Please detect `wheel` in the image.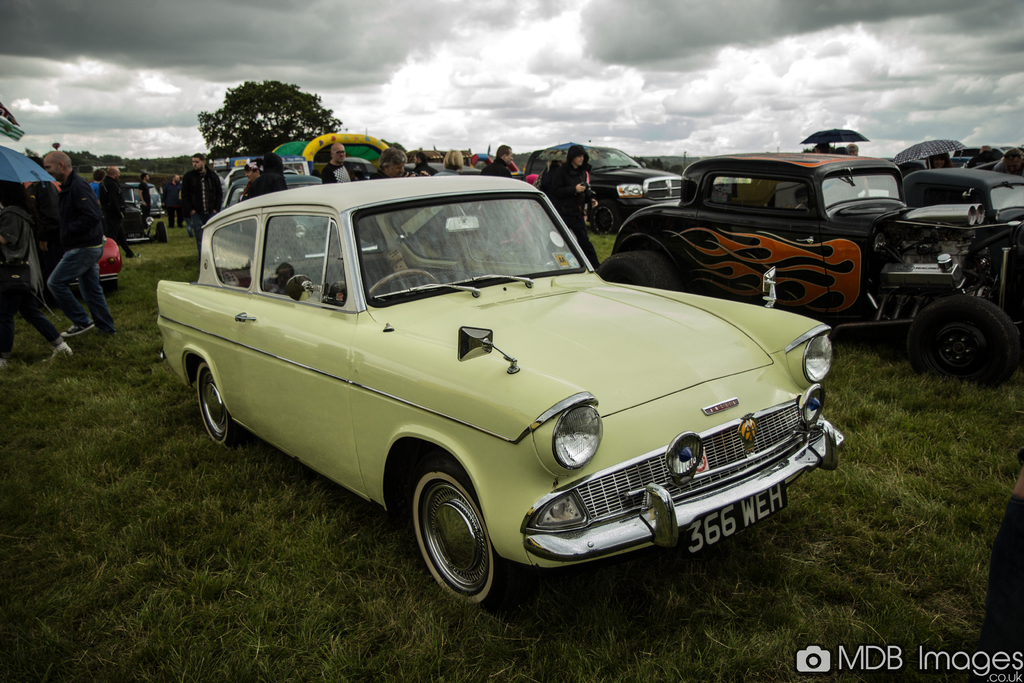
bbox=[404, 450, 511, 605].
